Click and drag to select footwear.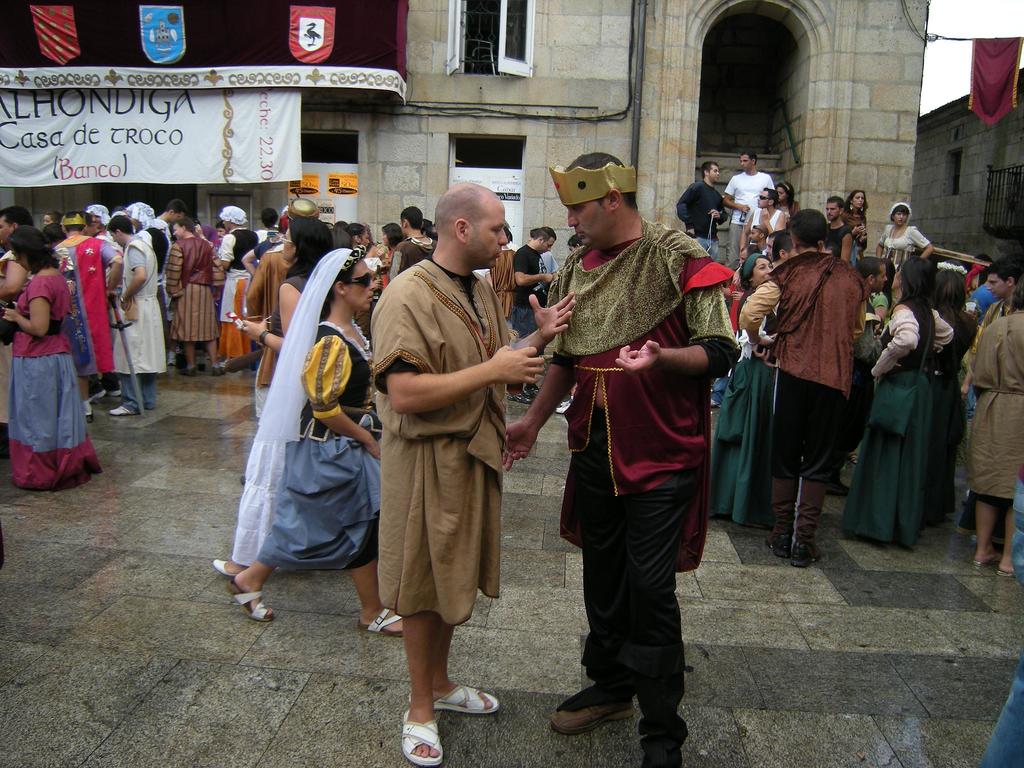
Selection: (left=968, top=546, right=995, bottom=567).
